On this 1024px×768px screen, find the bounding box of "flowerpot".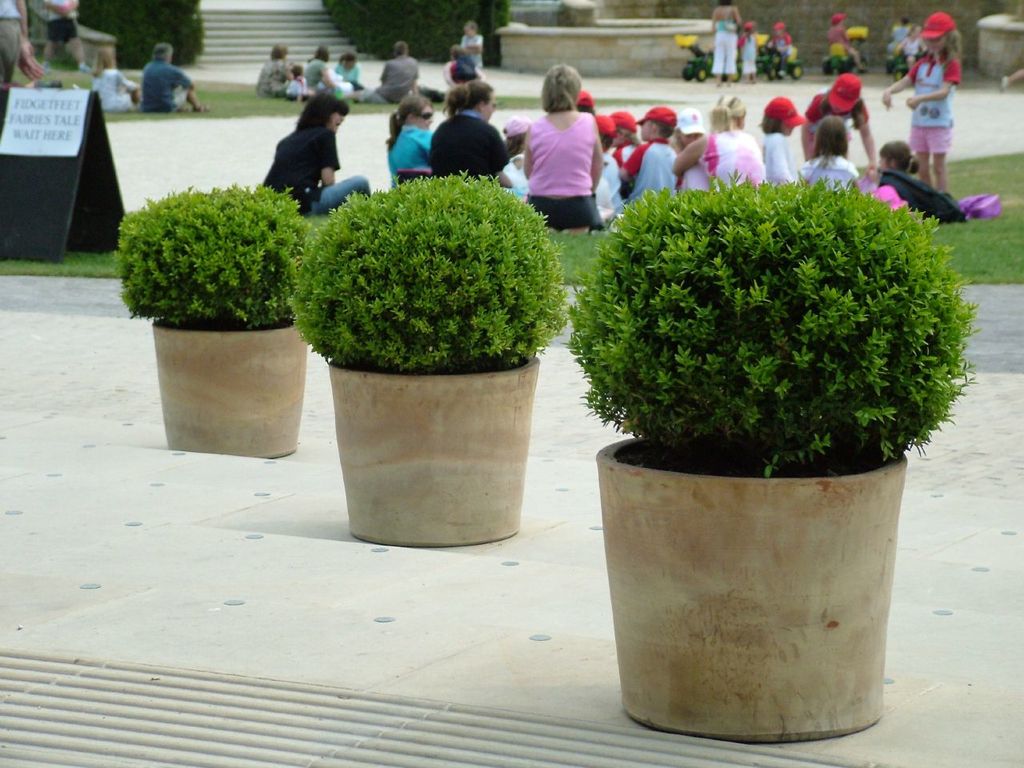
Bounding box: 325 352 538 549.
